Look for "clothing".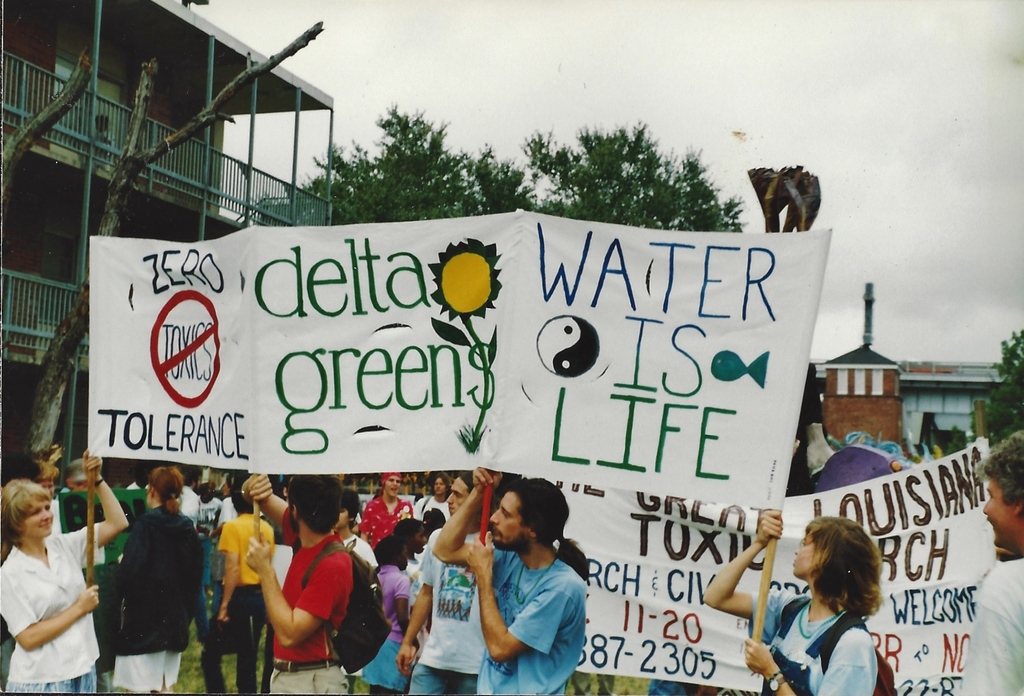
Found: [left=412, top=519, right=495, bottom=695].
